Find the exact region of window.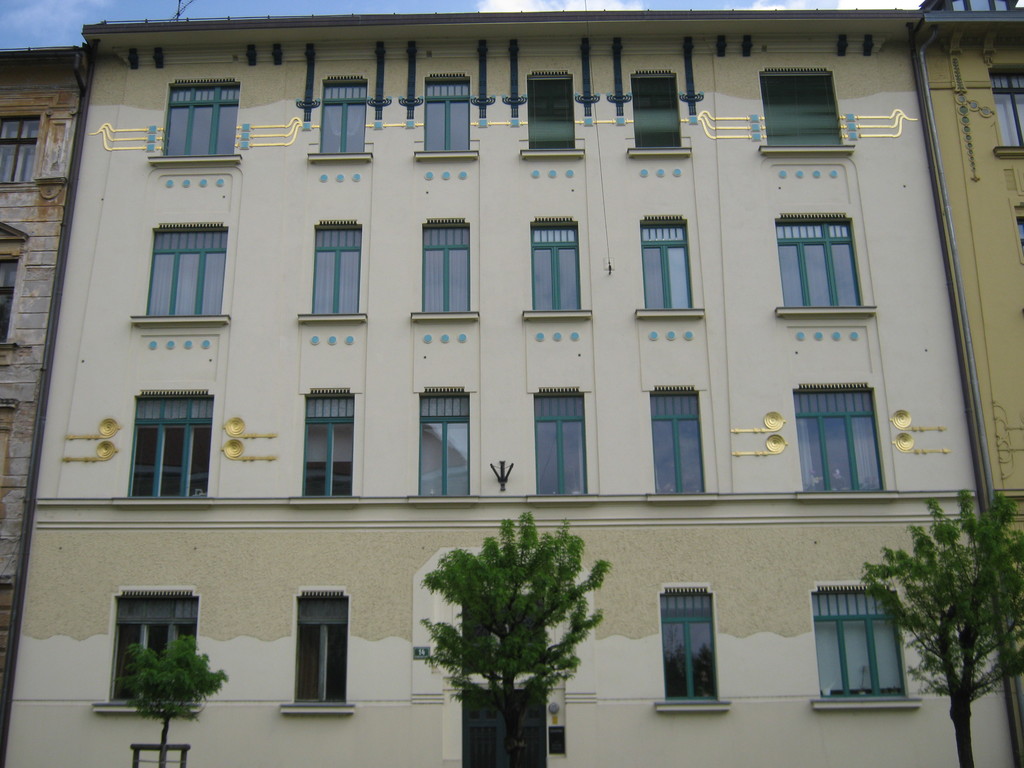
Exact region: bbox=[313, 226, 361, 315].
